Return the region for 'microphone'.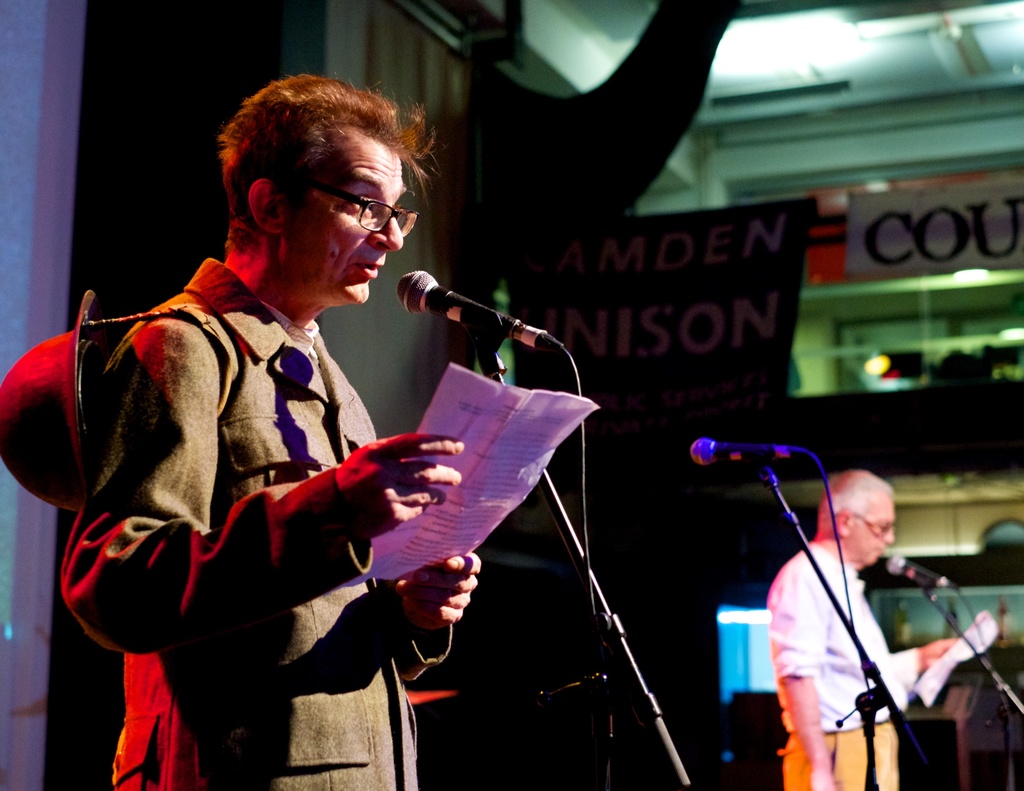
l=683, t=433, r=824, b=471.
